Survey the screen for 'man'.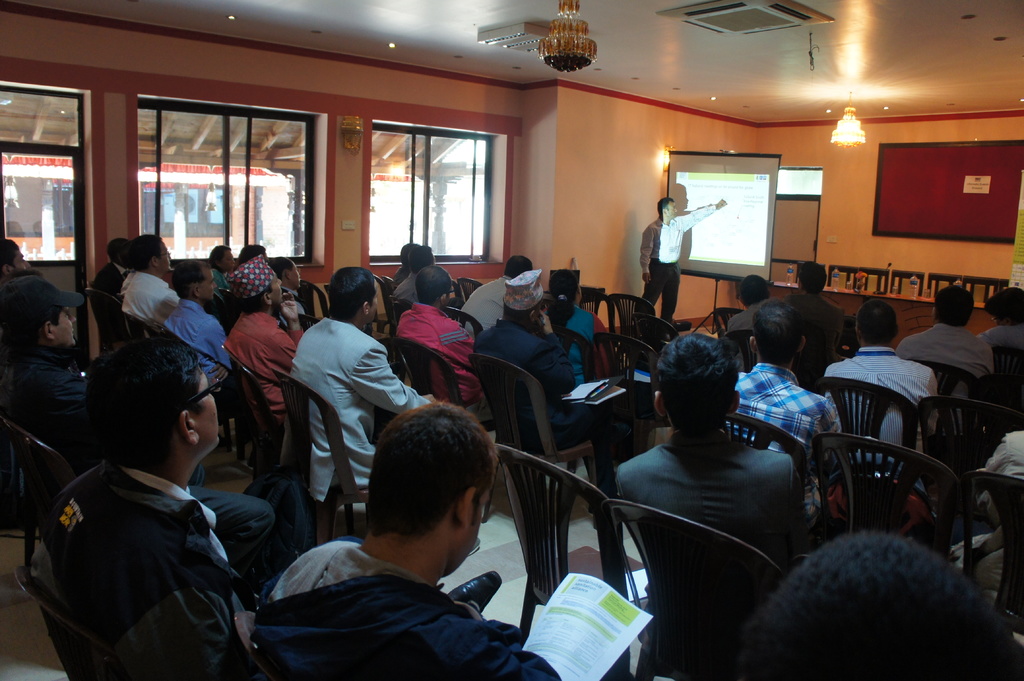
Survey found: rect(816, 301, 956, 458).
